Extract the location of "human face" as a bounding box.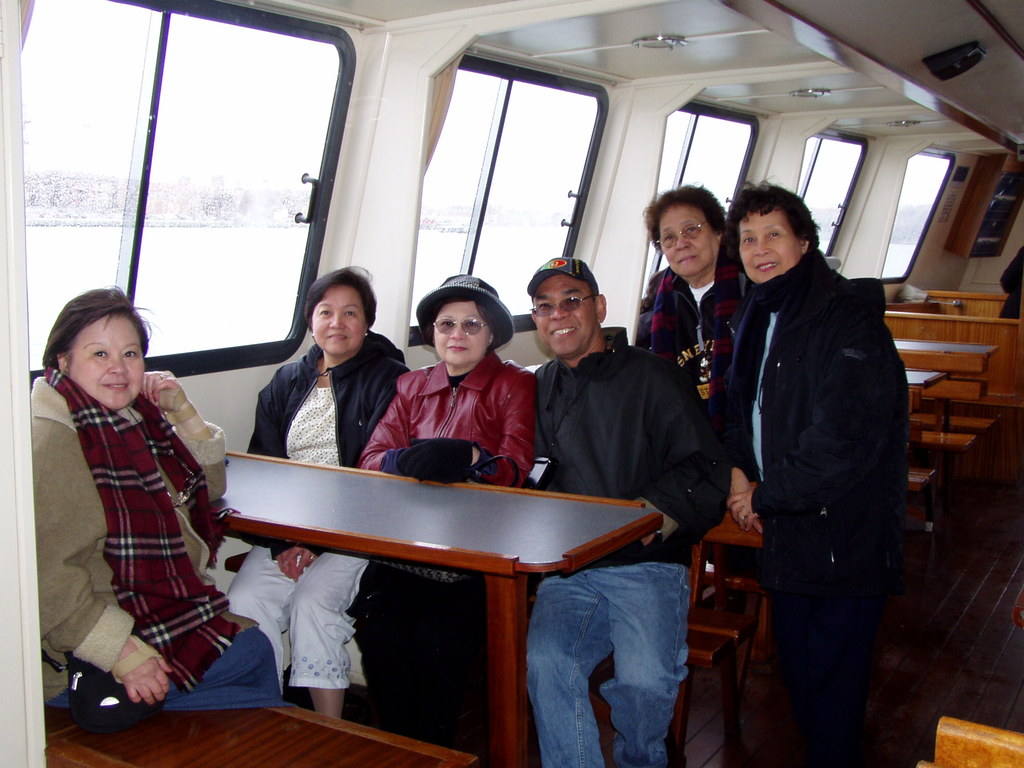
652, 200, 717, 285.
